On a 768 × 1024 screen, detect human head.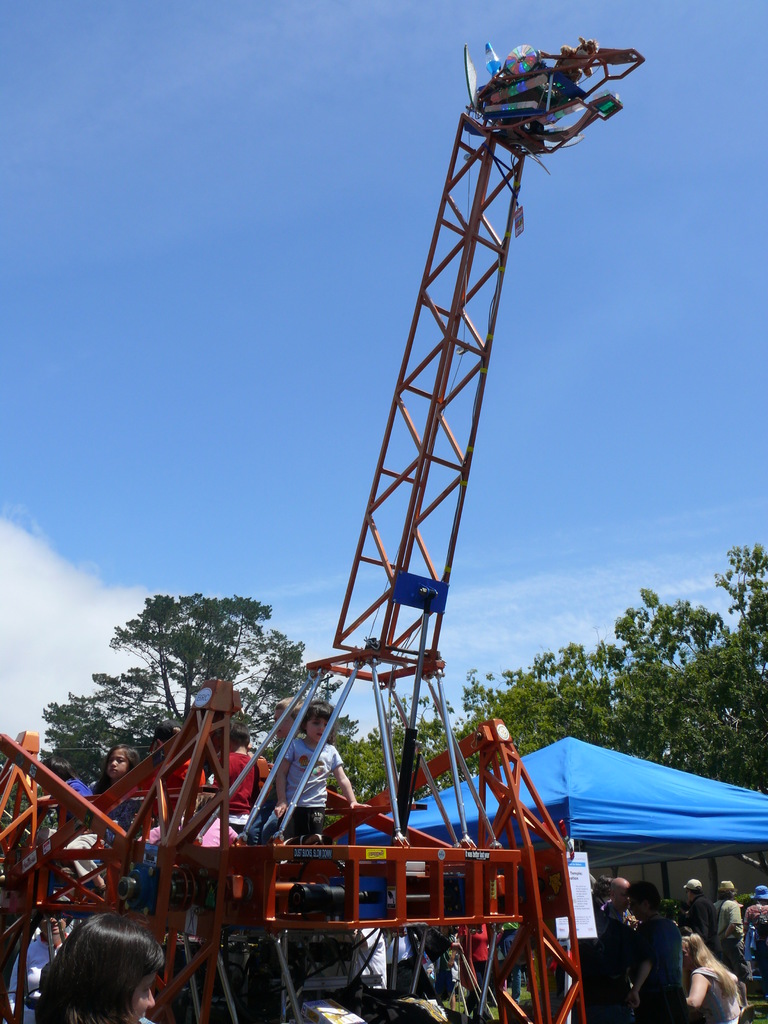
bbox=[516, 885, 525, 906].
